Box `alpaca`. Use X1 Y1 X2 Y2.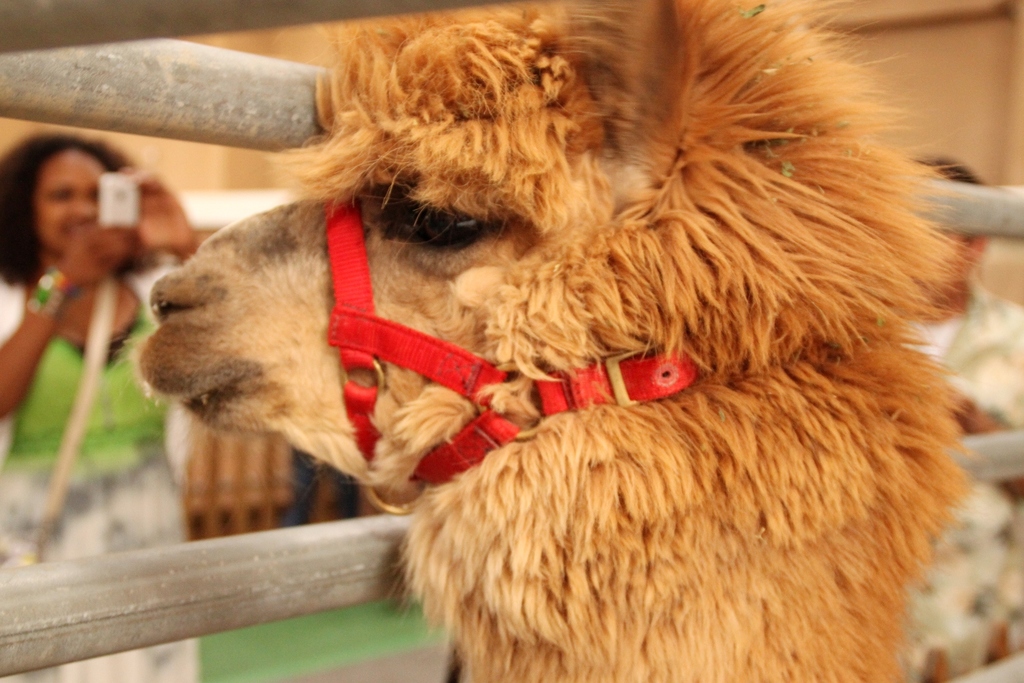
106 0 984 682.
